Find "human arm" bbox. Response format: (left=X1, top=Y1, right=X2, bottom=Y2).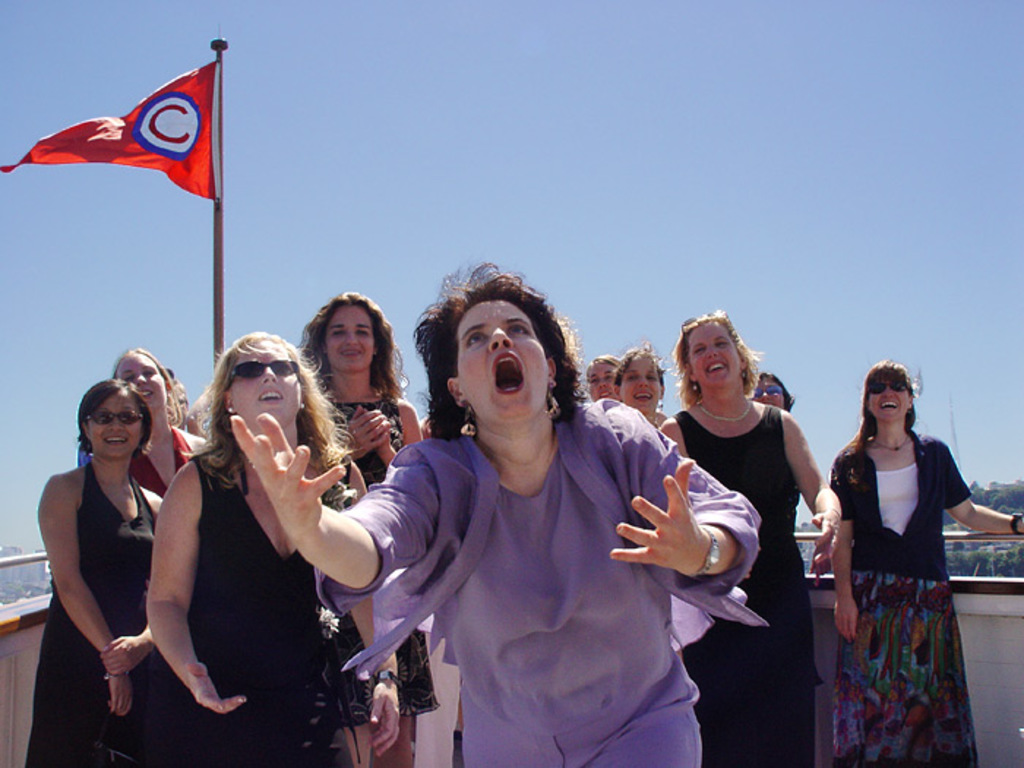
(left=930, top=410, right=1023, bottom=535).
